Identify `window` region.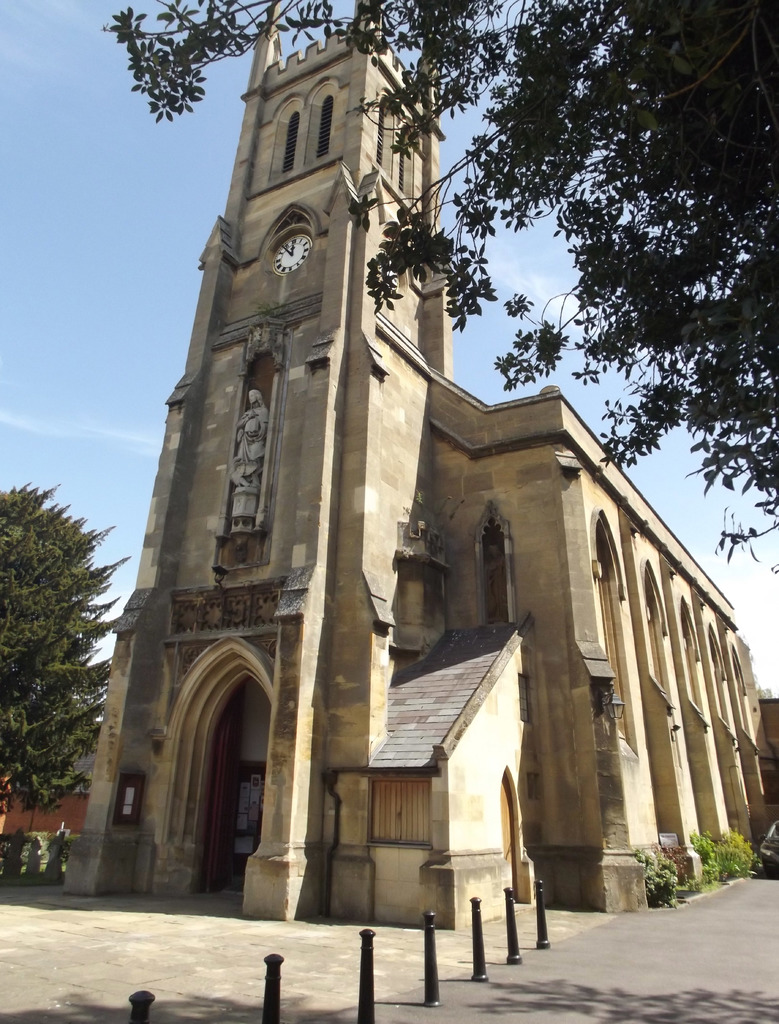
Region: 282:114:296:172.
